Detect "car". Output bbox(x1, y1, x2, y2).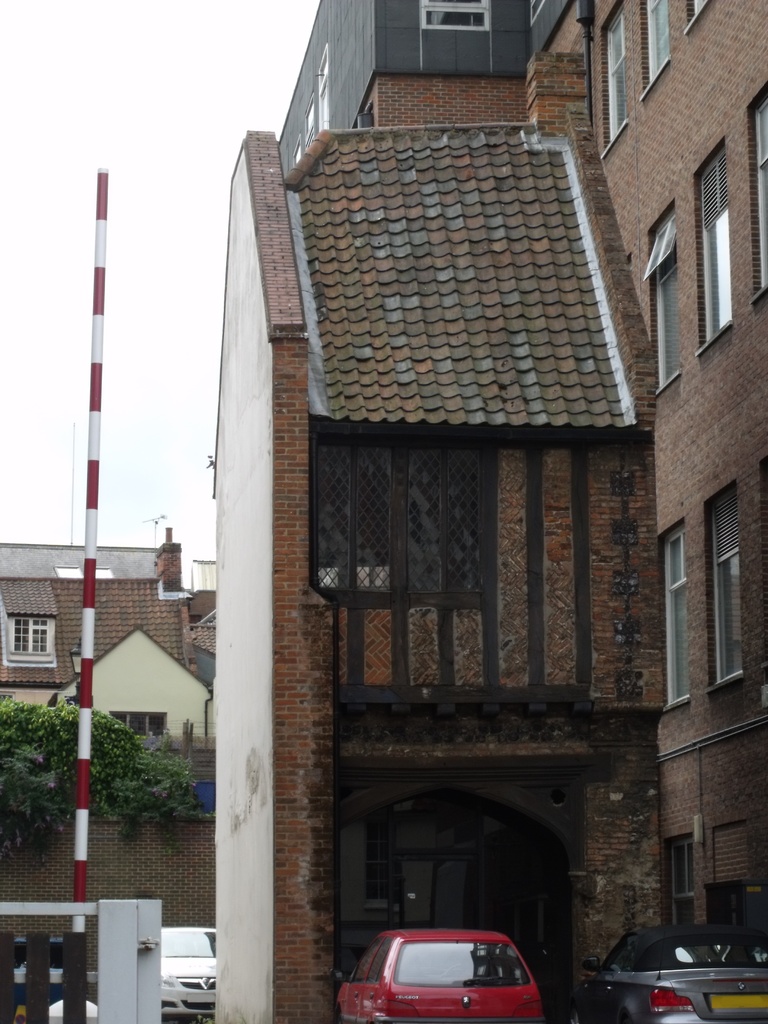
bbox(346, 927, 560, 1023).
